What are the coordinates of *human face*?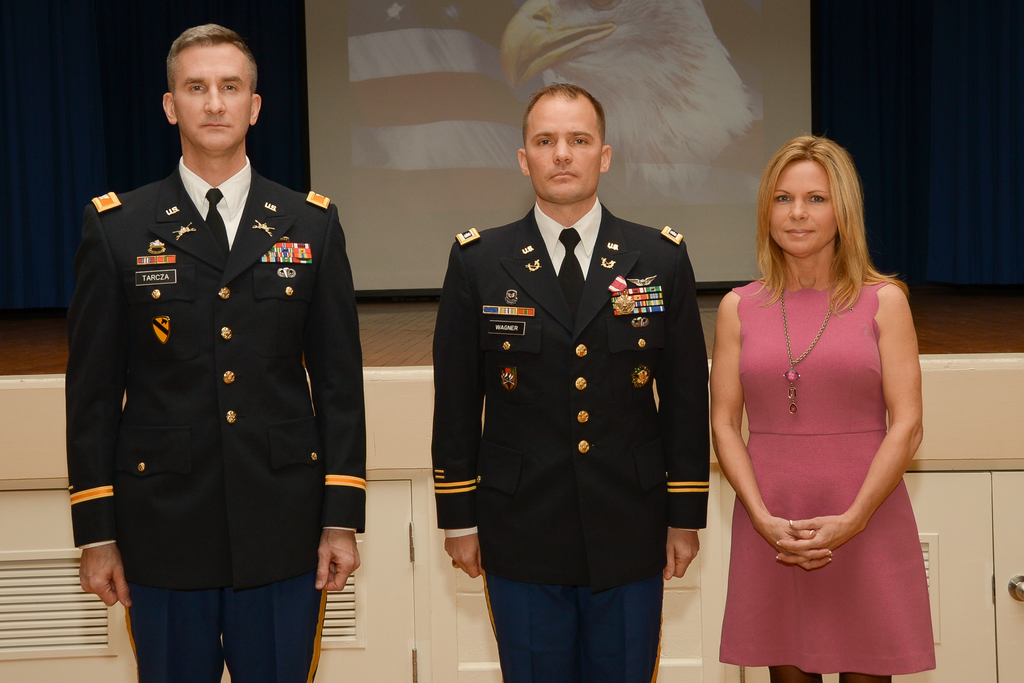
768 158 845 256.
